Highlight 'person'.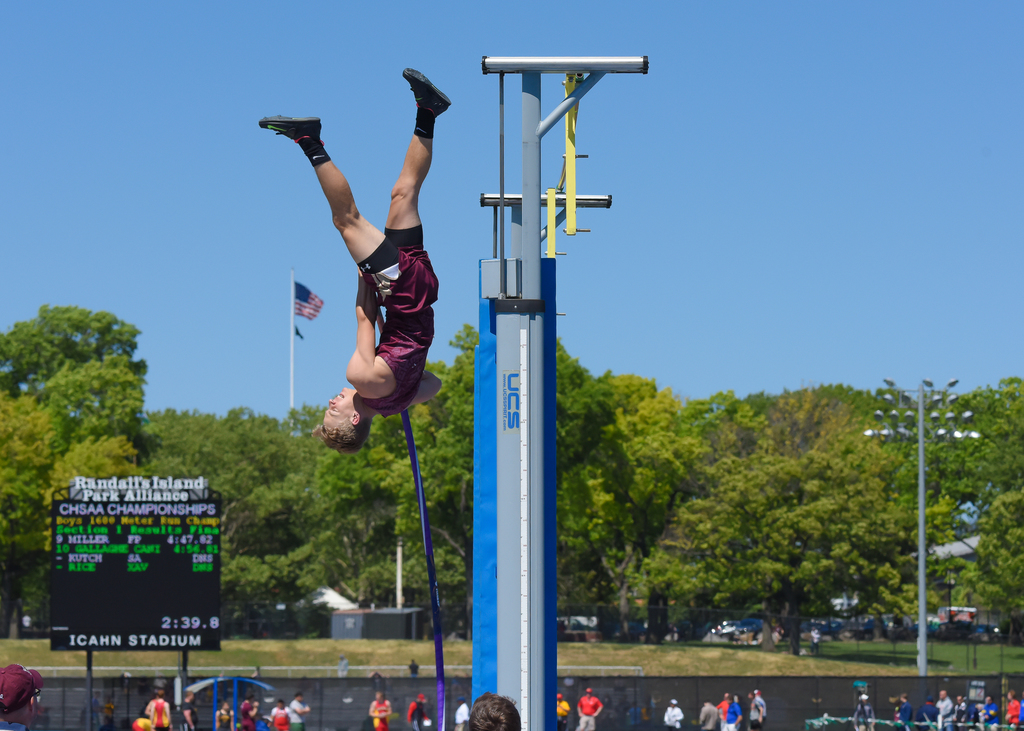
Highlighted region: [x1=579, y1=689, x2=601, y2=727].
